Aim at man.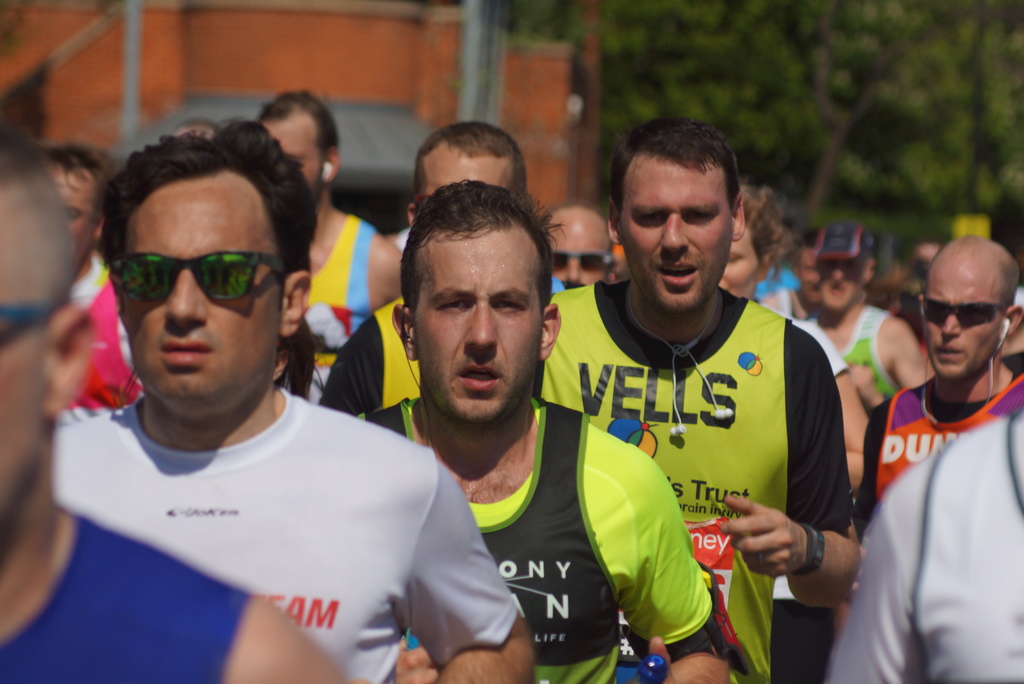
Aimed at <box>39,131,149,414</box>.
